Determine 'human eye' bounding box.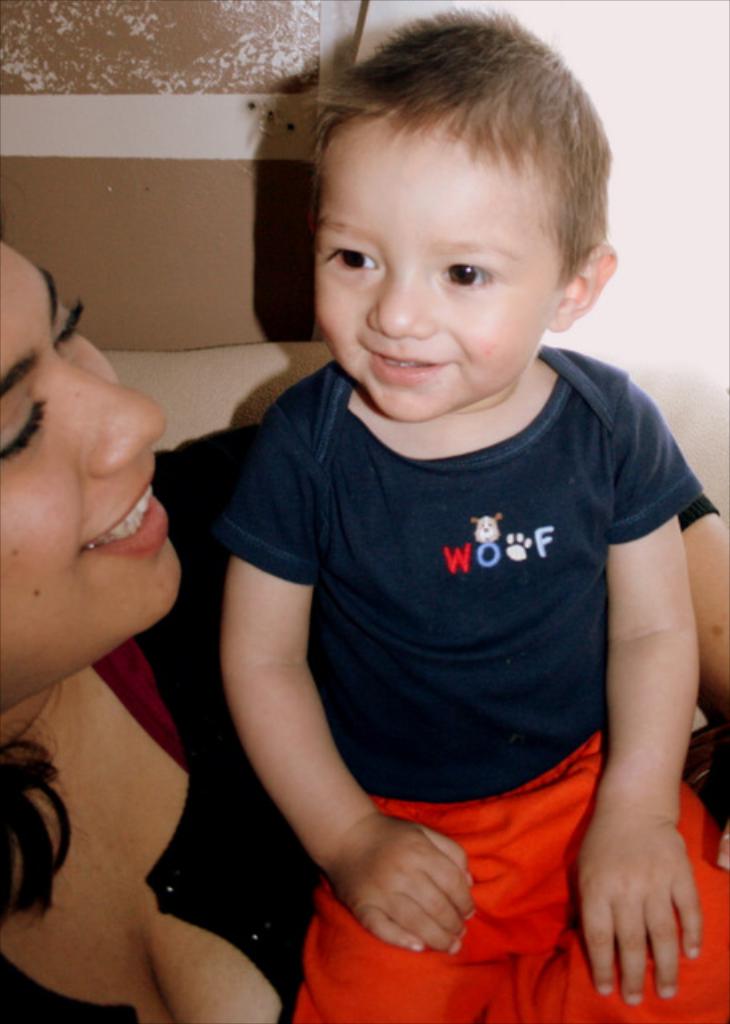
Determined: box=[322, 235, 386, 278].
